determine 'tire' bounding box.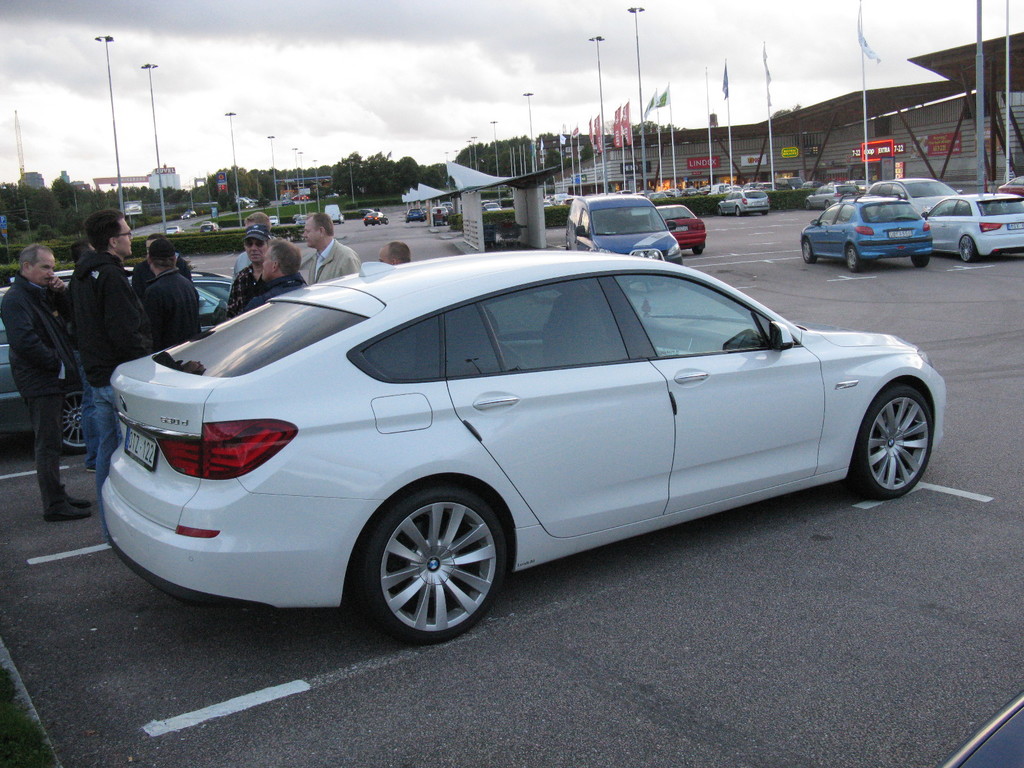
Determined: x1=61 y1=387 x2=85 y2=452.
